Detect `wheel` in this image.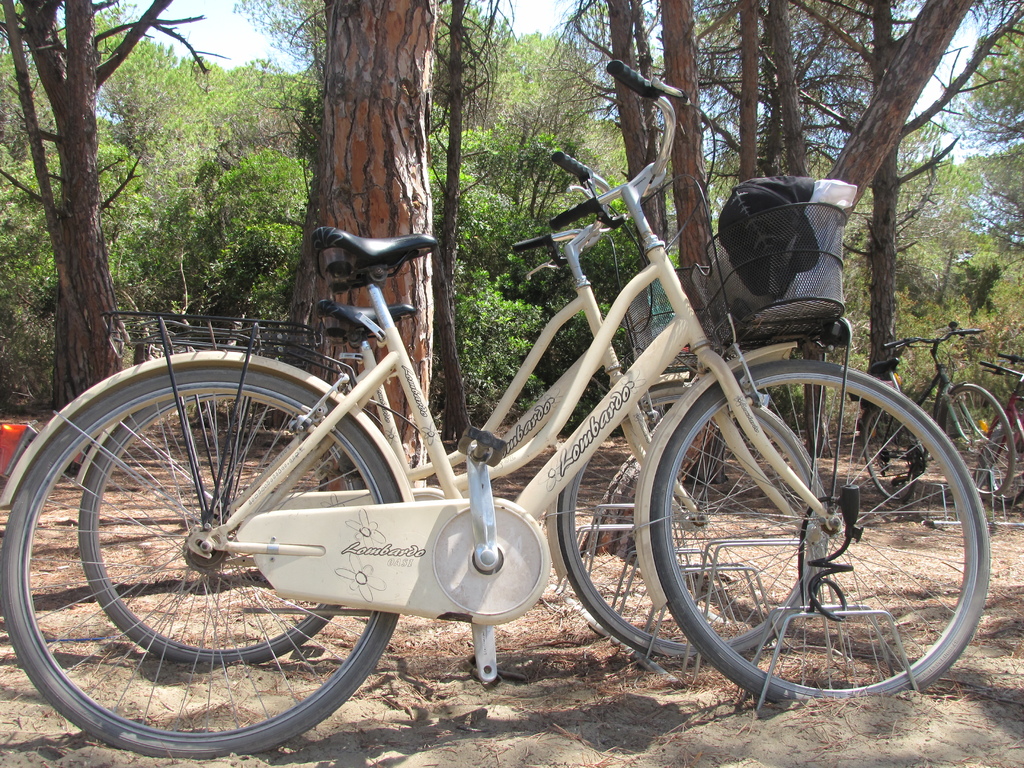
Detection: <box>75,396,366,666</box>.
